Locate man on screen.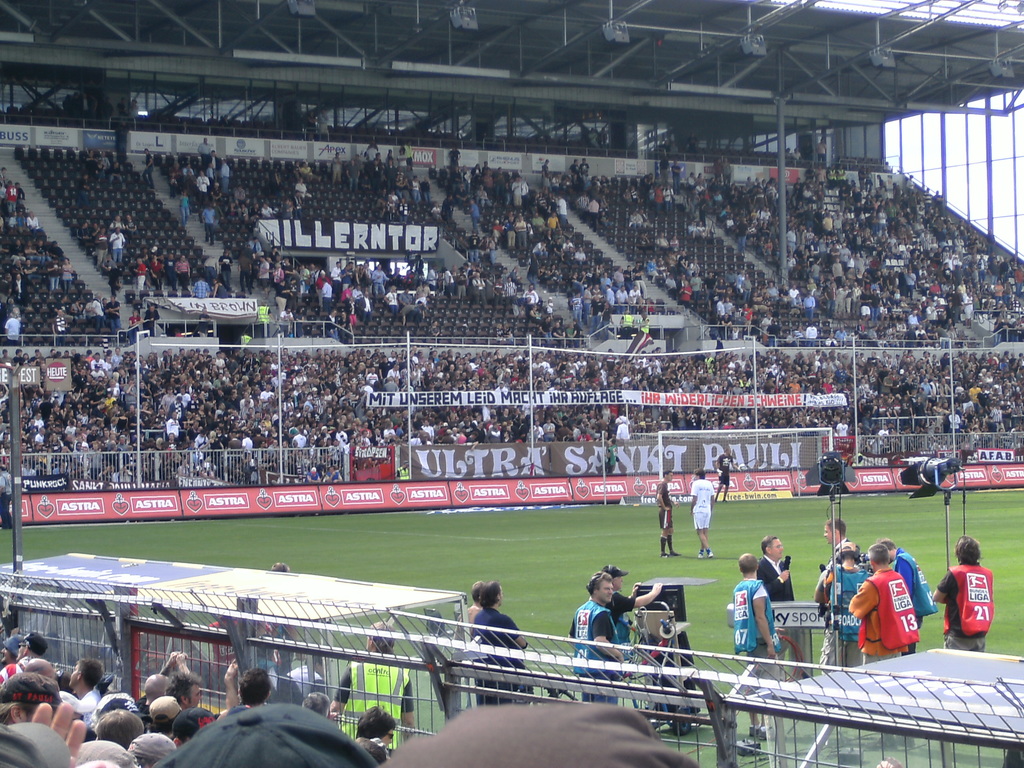
On screen at x1=396 y1=303 x2=420 y2=325.
